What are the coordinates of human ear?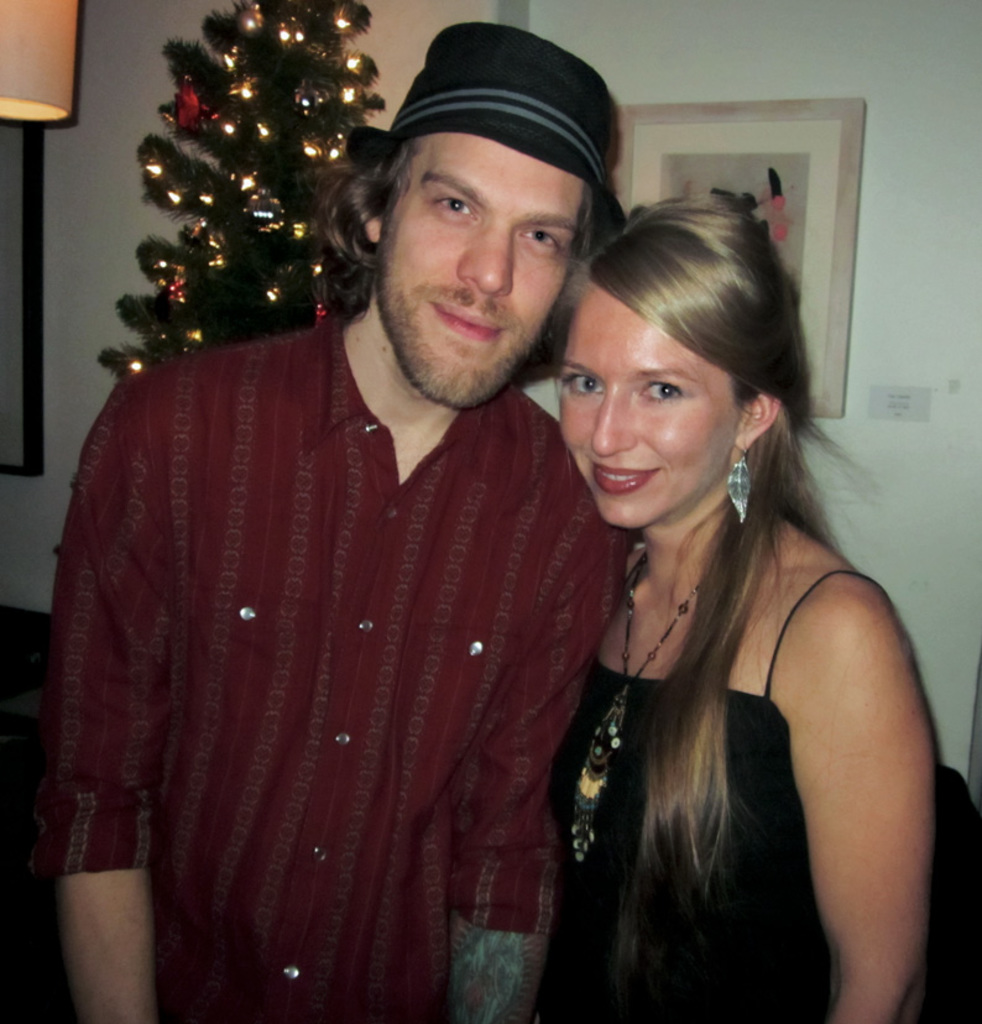
bbox(736, 390, 780, 449).
